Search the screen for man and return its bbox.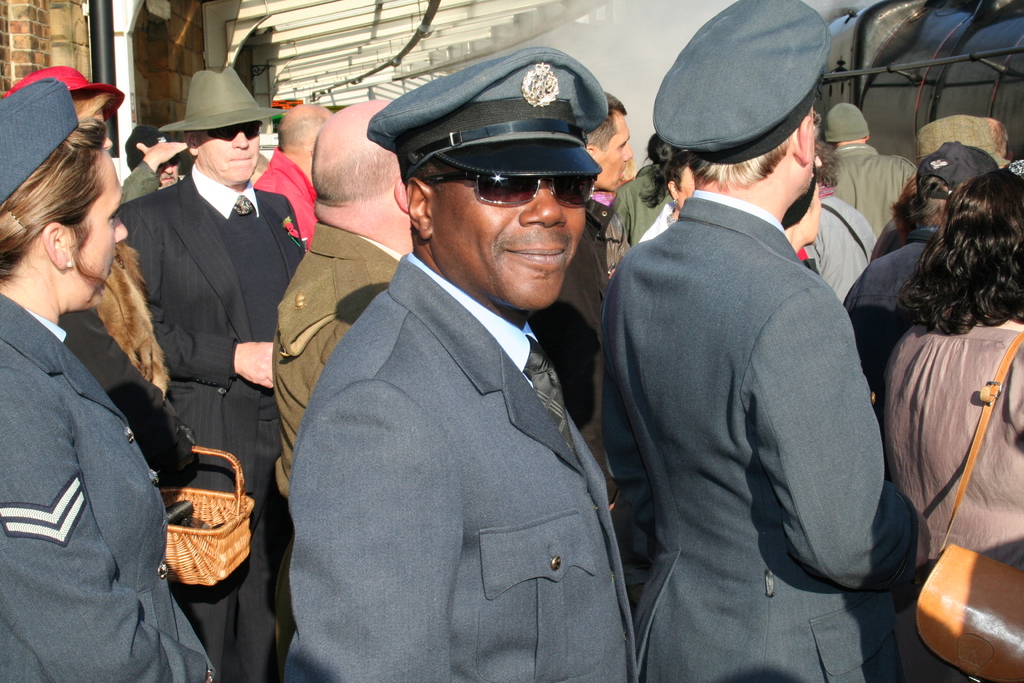
Found: detection(258, 91, 347, 270).
